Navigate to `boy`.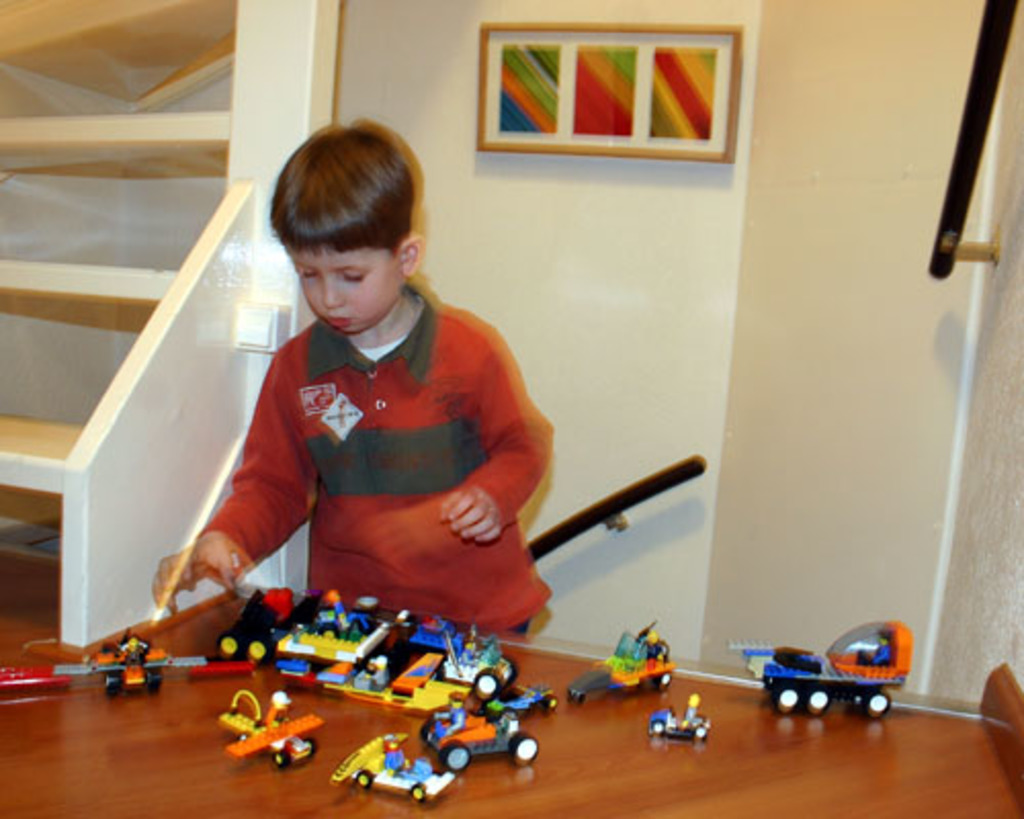
Navigation target: 168 127 547 682.
